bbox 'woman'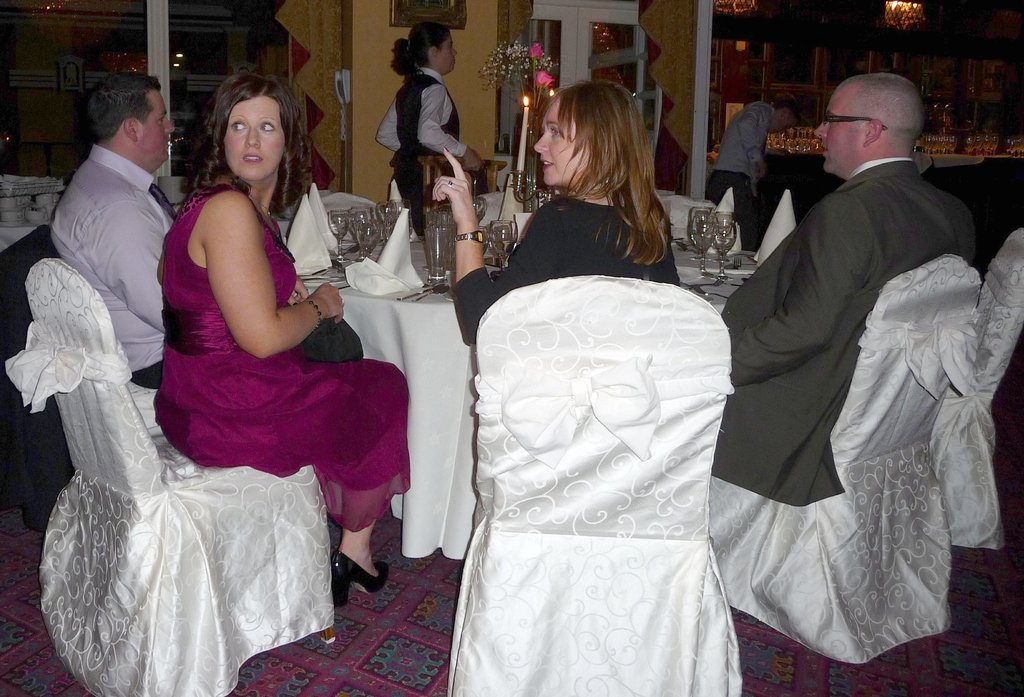
select_region(373, 16, 481, 205)
